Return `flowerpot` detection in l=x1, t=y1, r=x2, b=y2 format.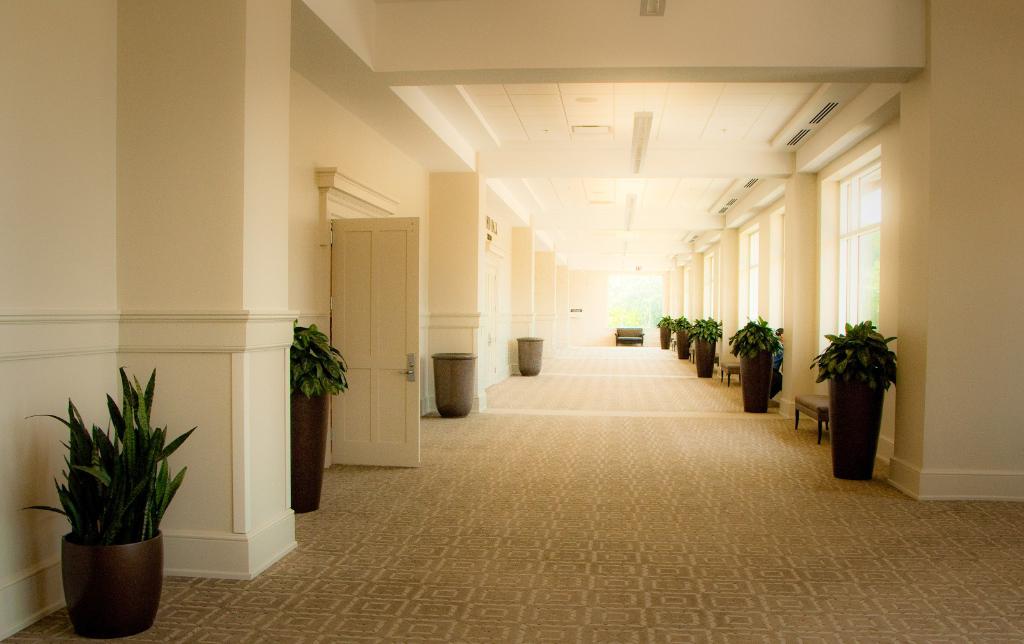
l=744, t=345, r=776, b=413.
